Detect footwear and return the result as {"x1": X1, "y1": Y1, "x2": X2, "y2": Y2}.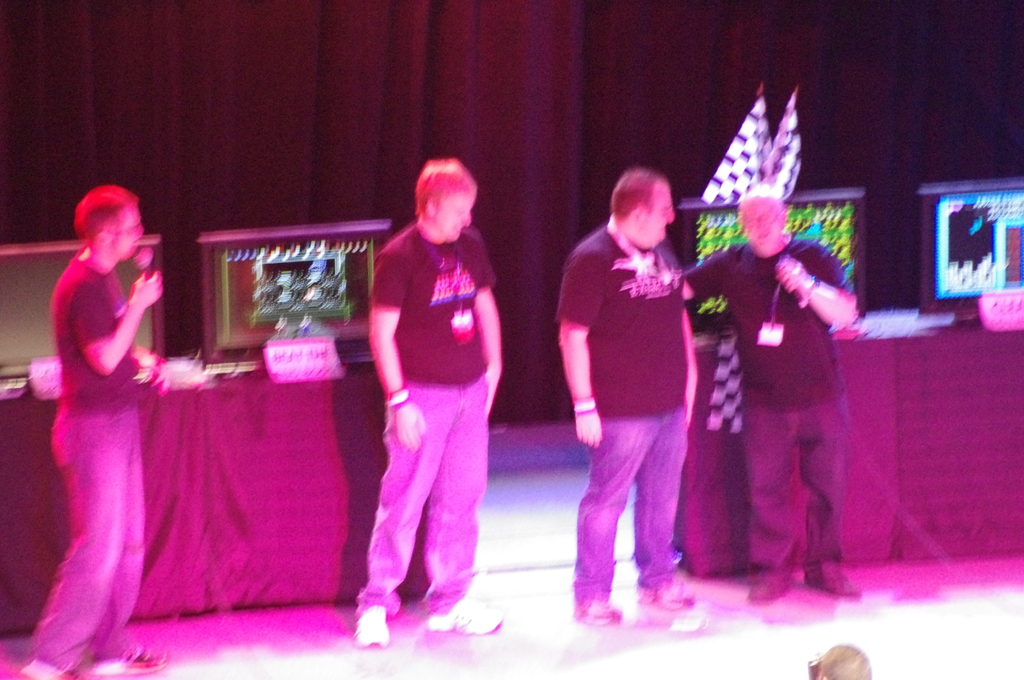
{"x1": 746, "y1": 576, "x2": 791, "y2": 602}.
